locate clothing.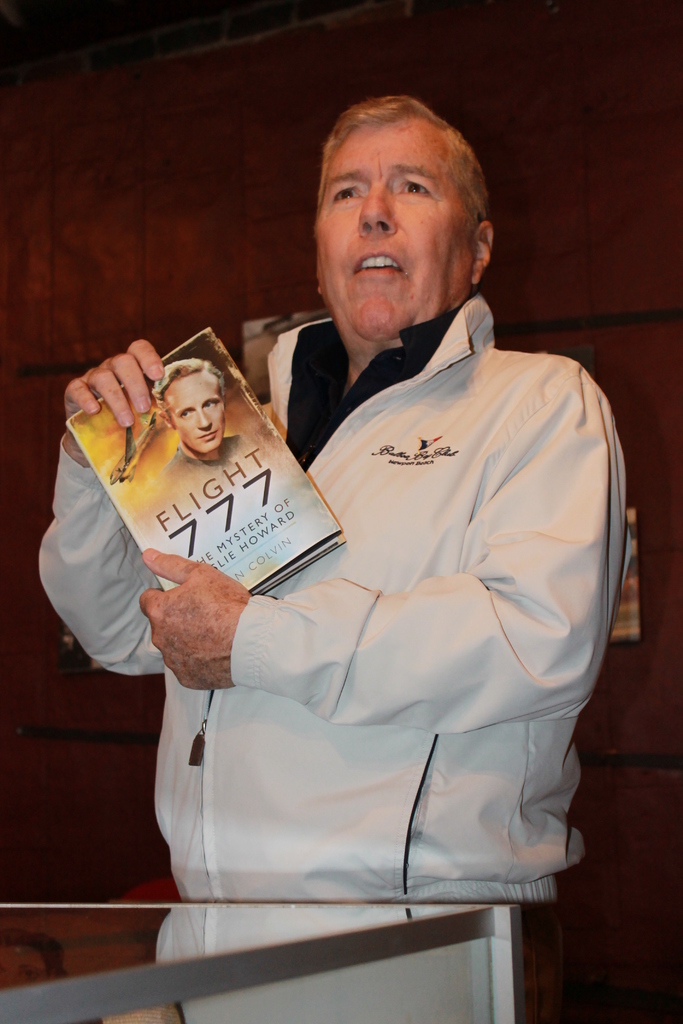
Bounding box: 117/252/617/917.
